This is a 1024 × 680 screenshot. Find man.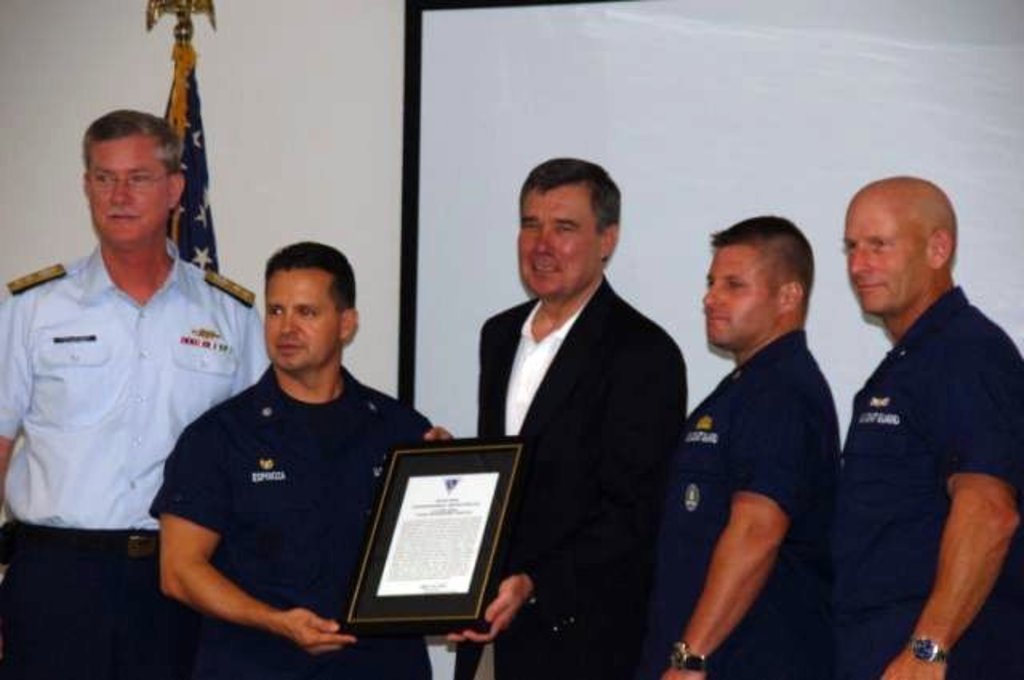
Bounding box: [467,155,686,678].
